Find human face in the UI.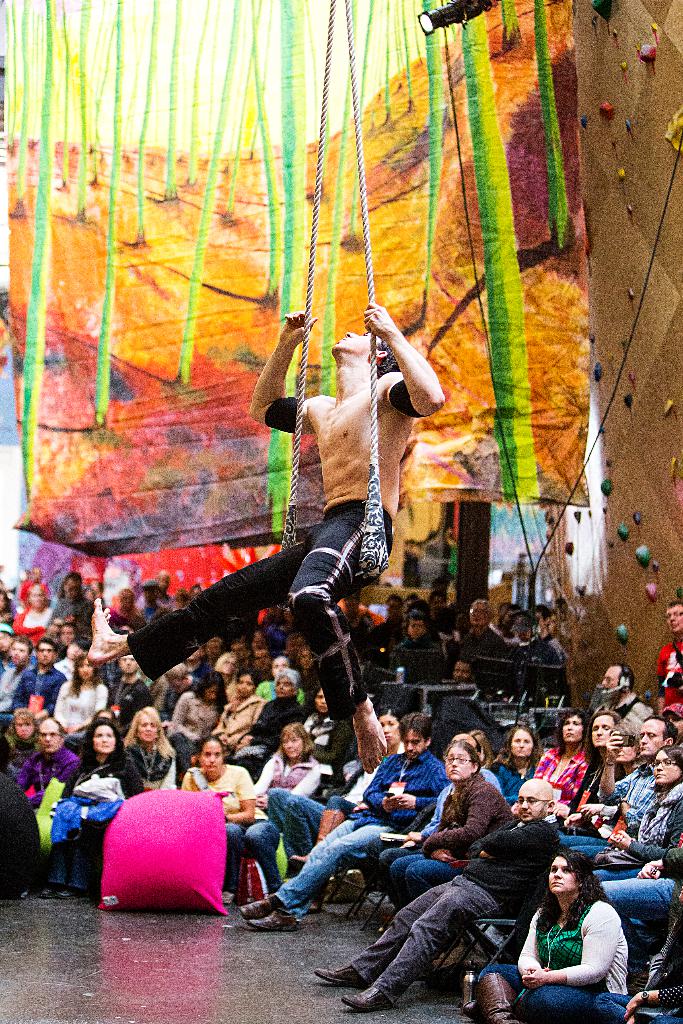
UI element at [445,746,471,781].
